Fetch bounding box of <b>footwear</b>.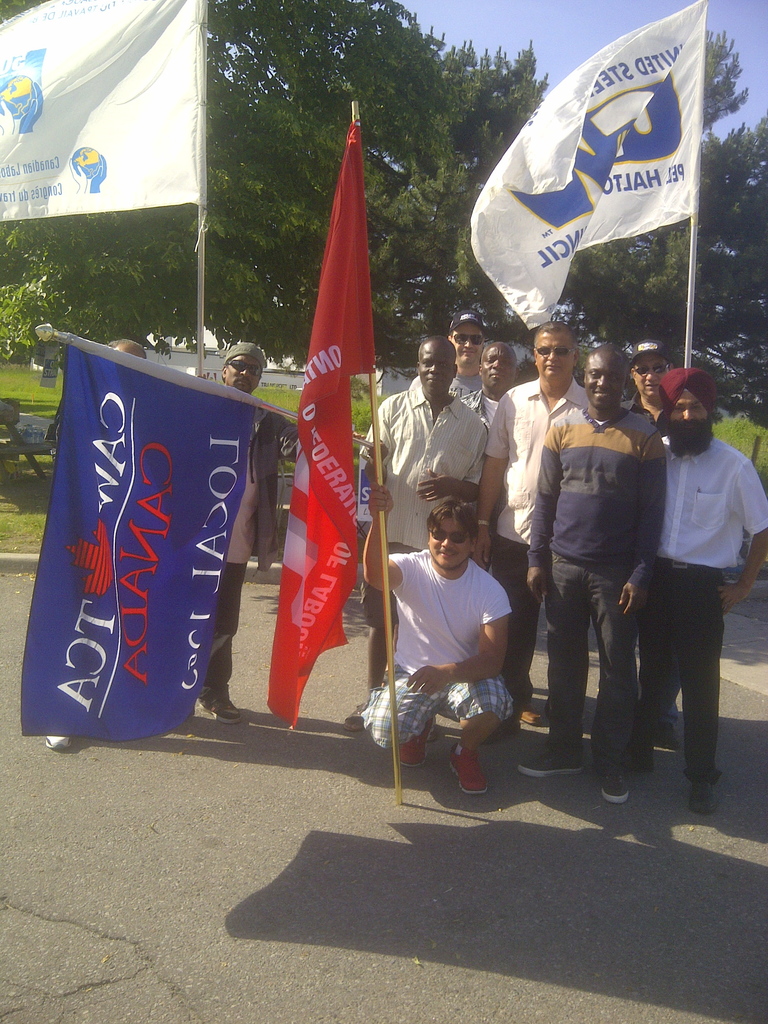
Bbox: <box>448,742,488,801</box>.
